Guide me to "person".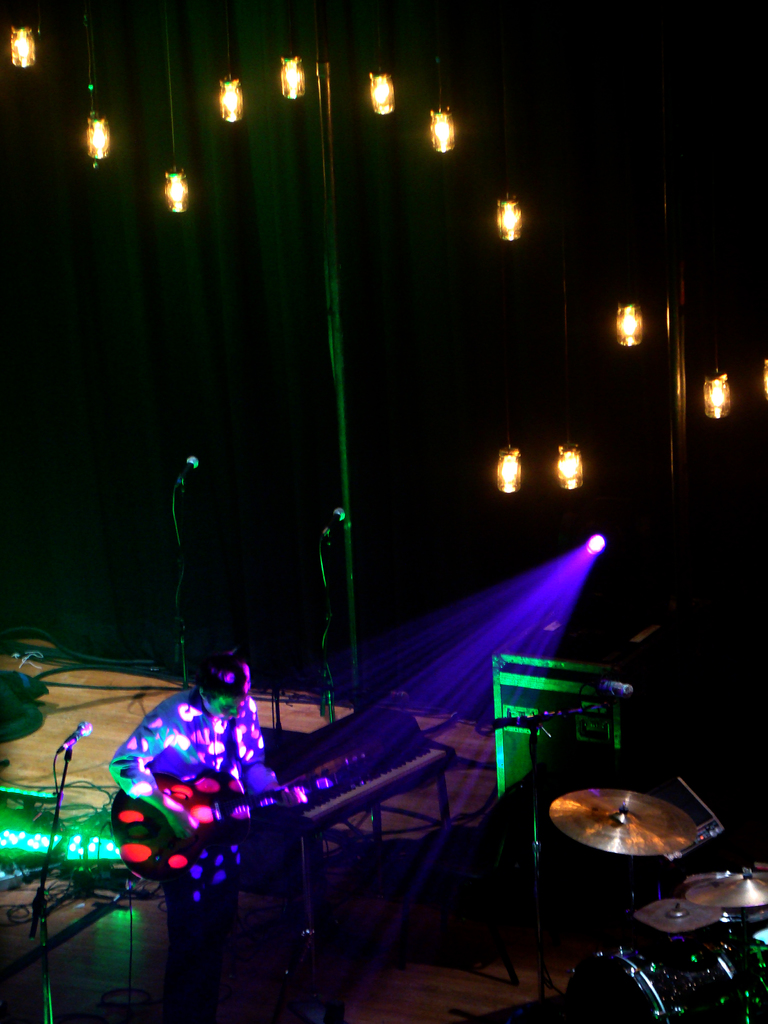
Guidance: bbox(110, 662, 299, 944).
